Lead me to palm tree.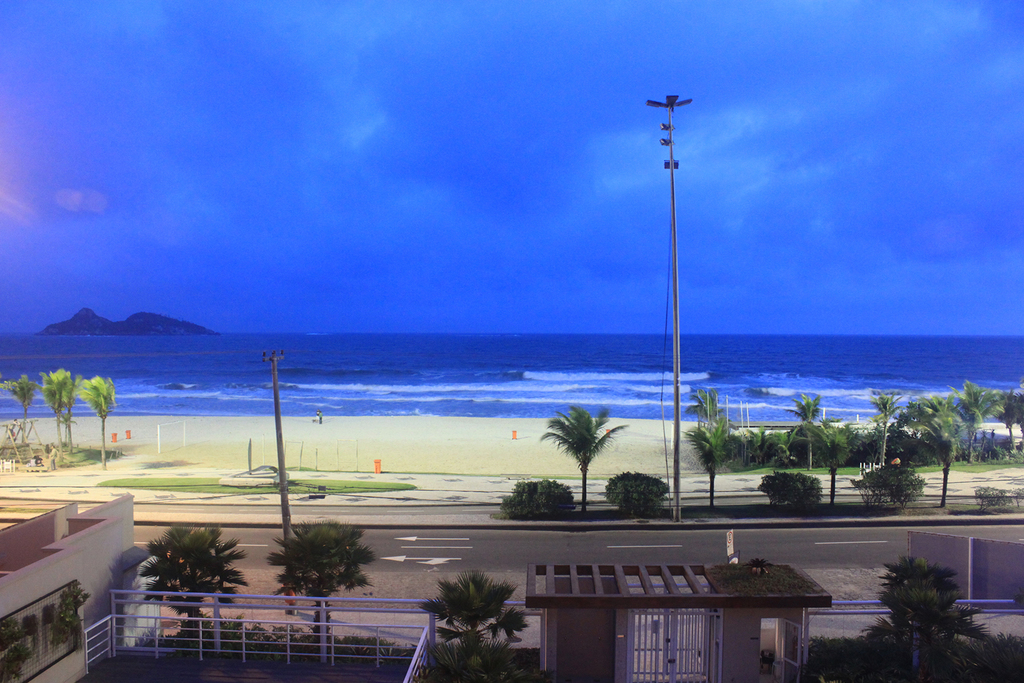
Lead to l=783, t=407, r=835, b=470.
